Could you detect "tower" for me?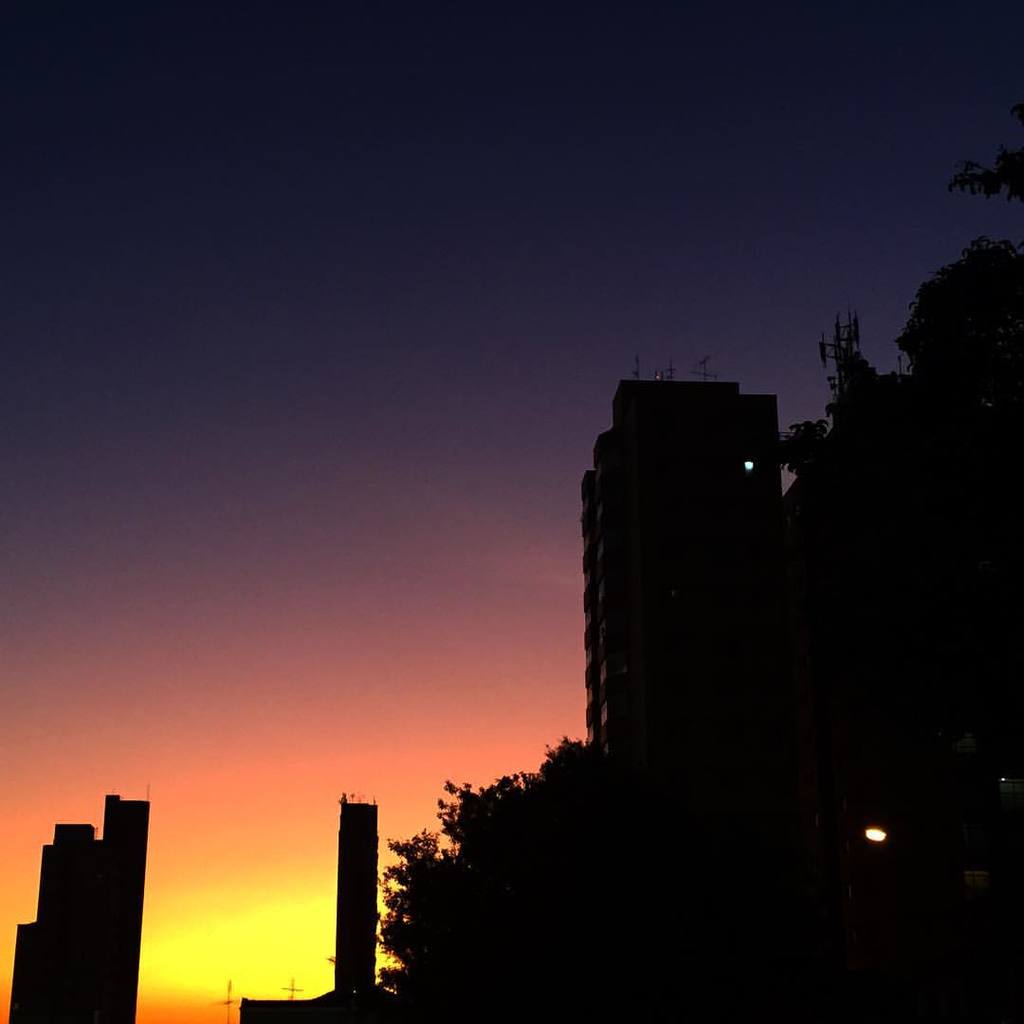
Detection result: 240, 794, 421, 1023.
